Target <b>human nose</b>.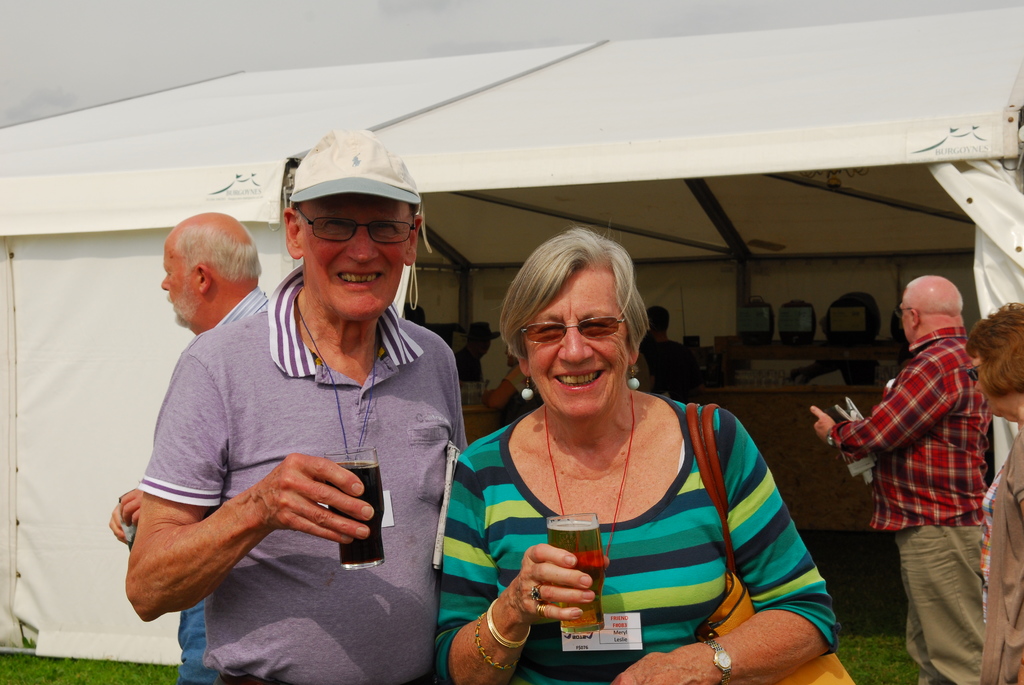
Target region: region(348, 228, 381, 267).
